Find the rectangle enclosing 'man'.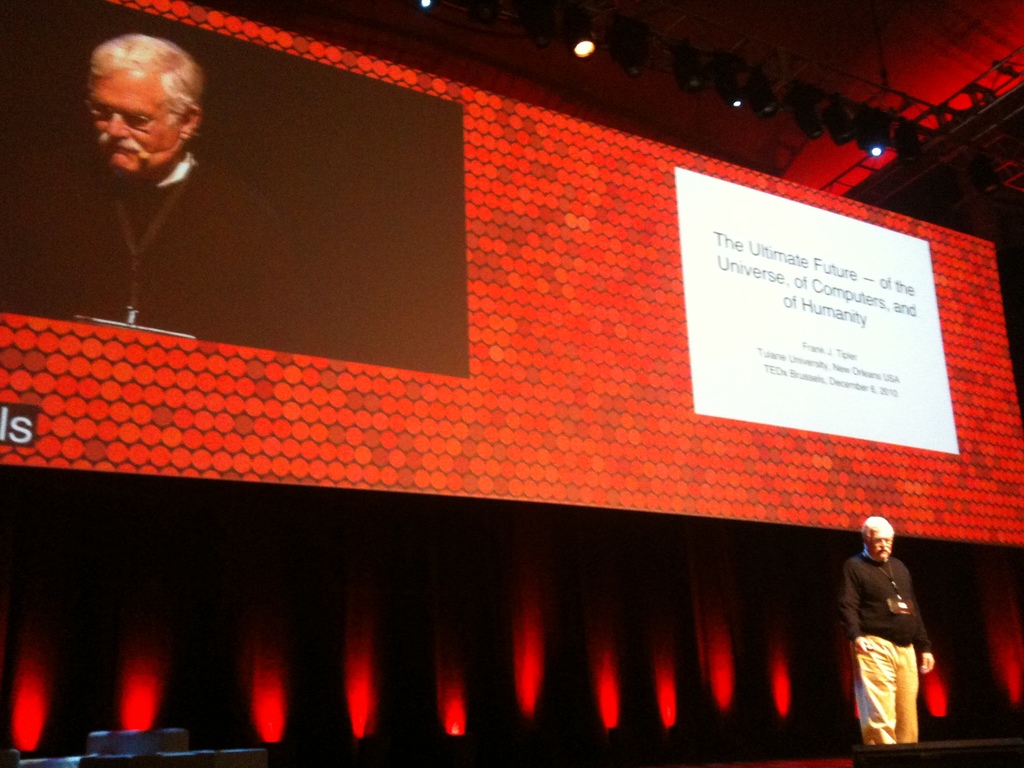
bbox=[52, 35, 290, 348].
